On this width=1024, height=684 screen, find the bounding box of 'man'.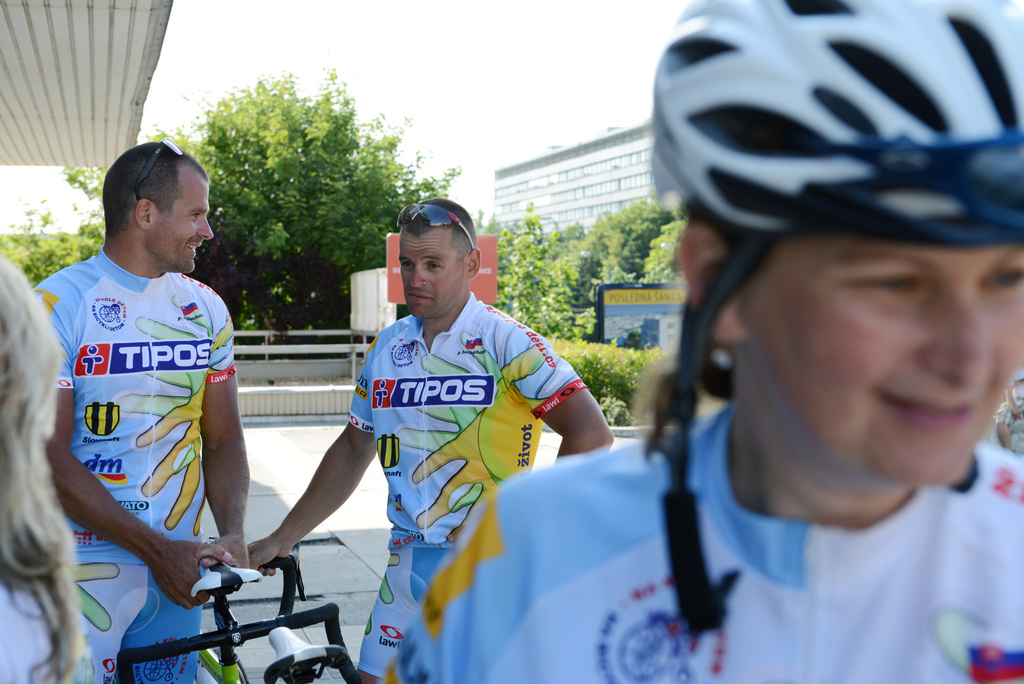
Bounding box: (378,0,1023,683).
